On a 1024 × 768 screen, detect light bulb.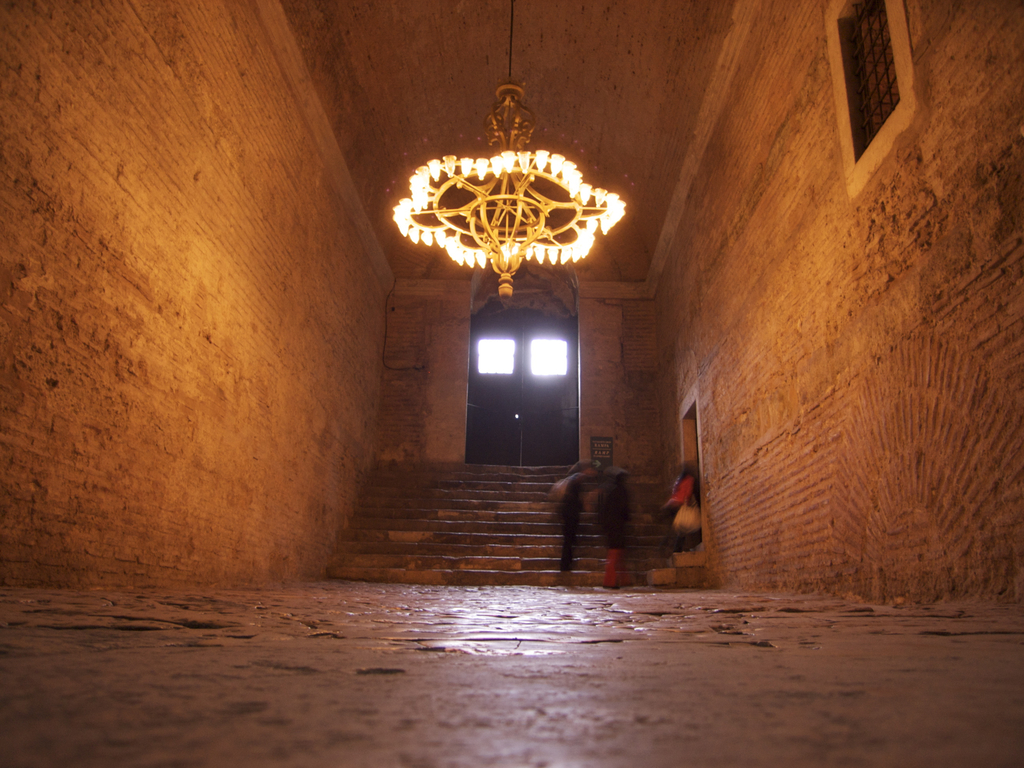
518:151:532:173.
